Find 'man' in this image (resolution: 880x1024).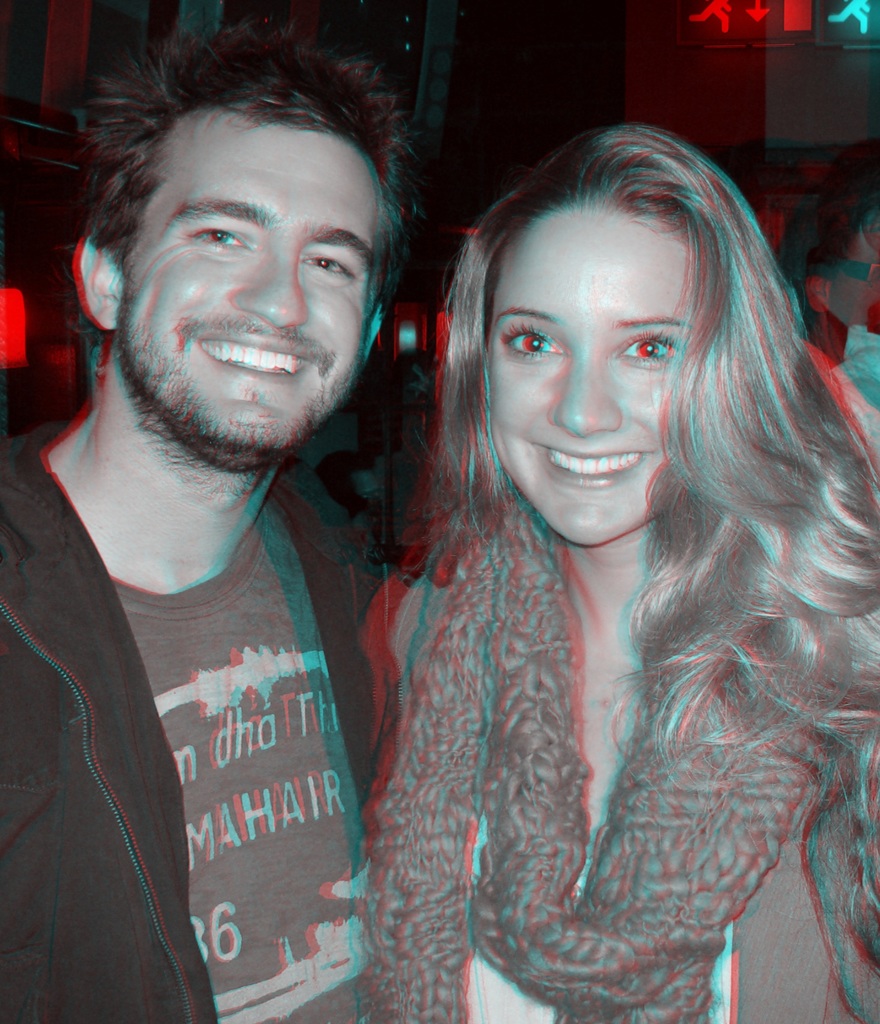
(24,10,491,1008).
